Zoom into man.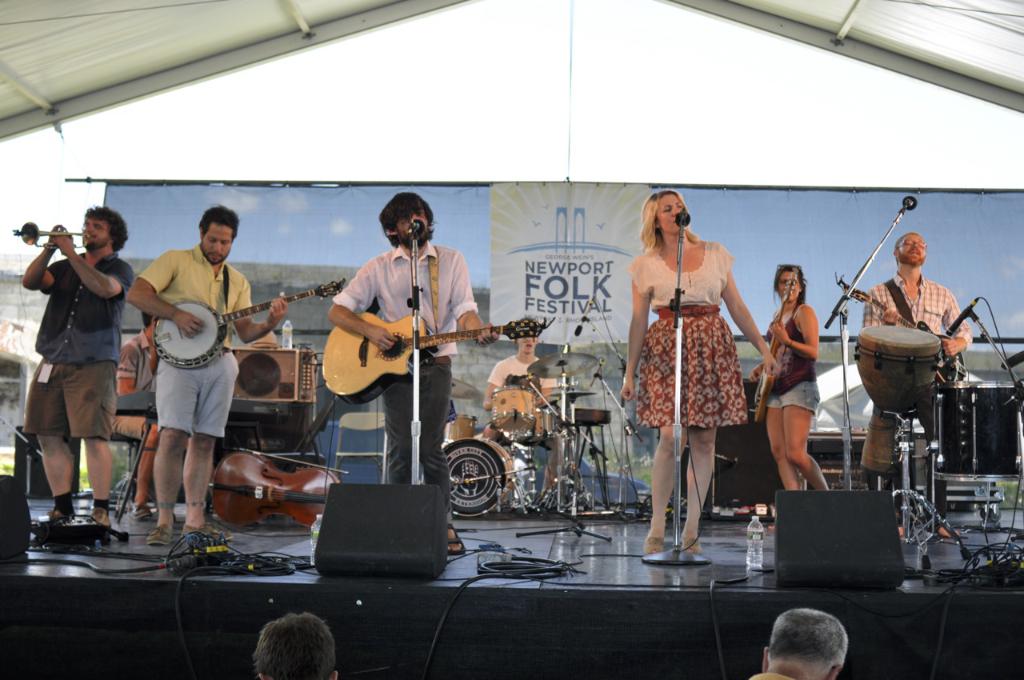
Zoom target: (124, 202, 290, 551).
